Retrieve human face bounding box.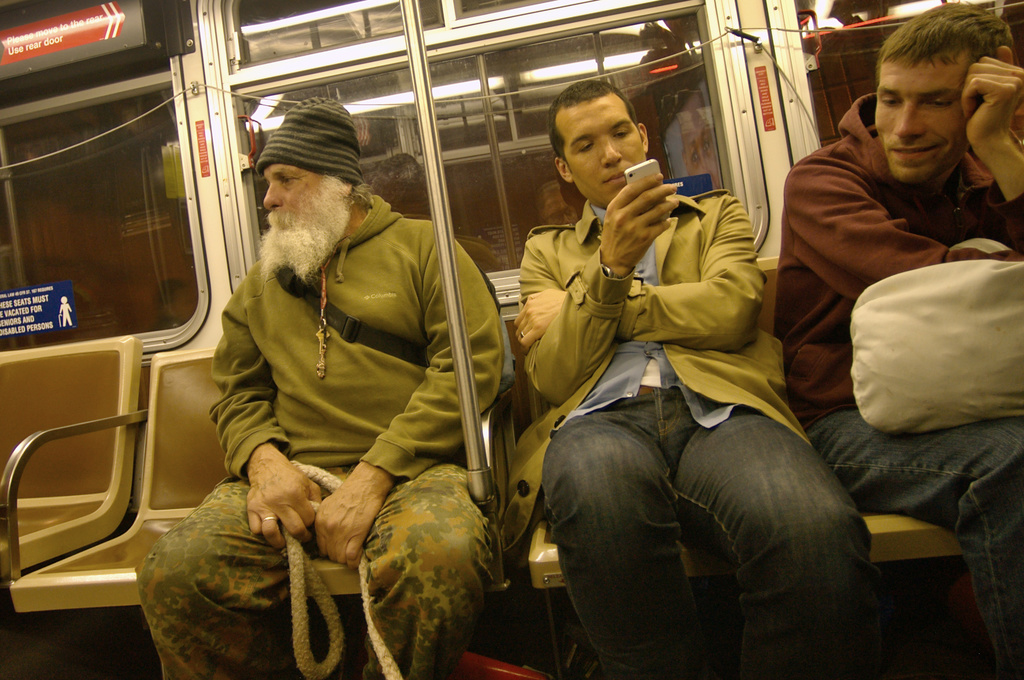
Bounding box: left=868, top=53, right=964, bottom=185.
